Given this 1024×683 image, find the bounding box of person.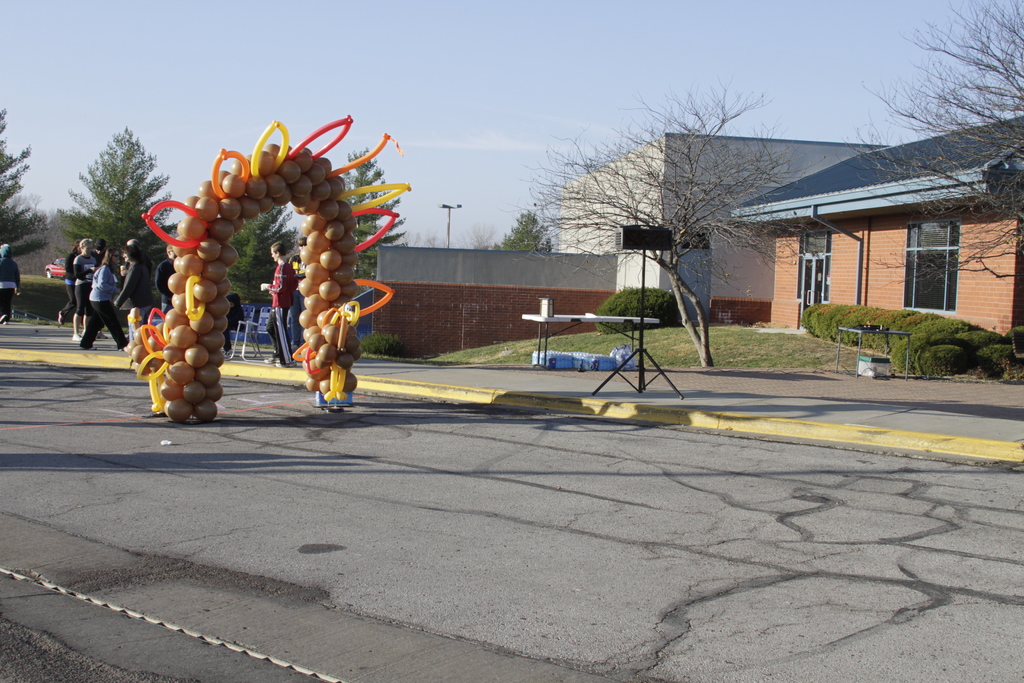
[left=93, top=236, right=108, bottom=267].
